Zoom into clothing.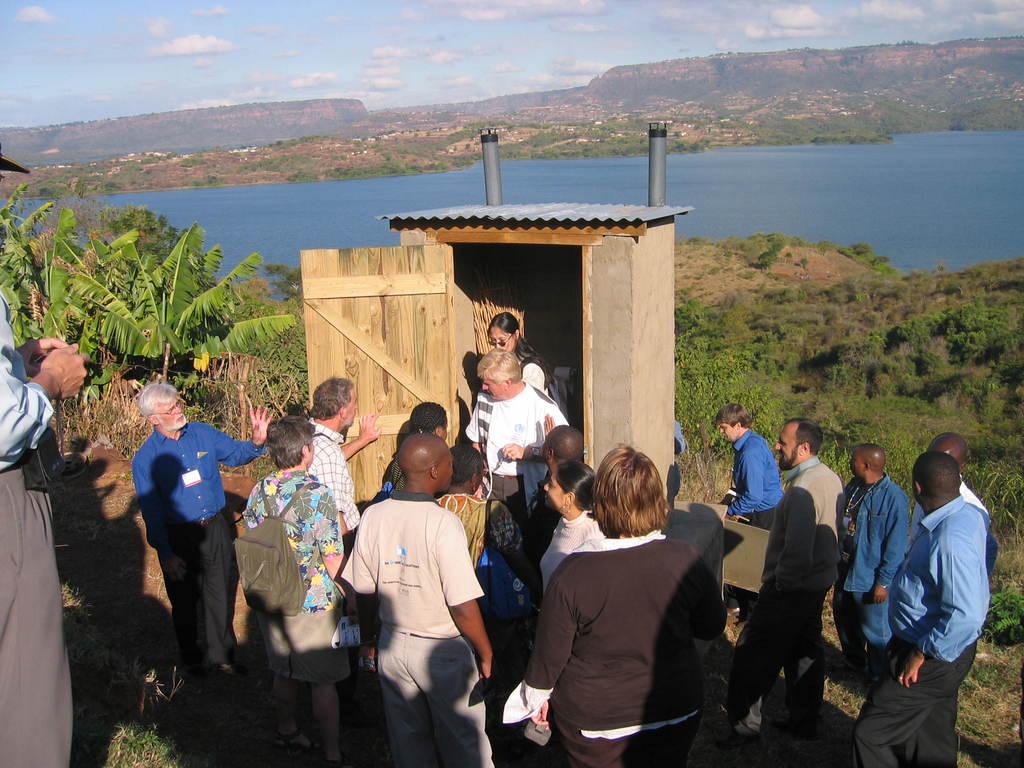
Zoom target: pyautogui.locateOnScreen(133, 415, 269, 739).
